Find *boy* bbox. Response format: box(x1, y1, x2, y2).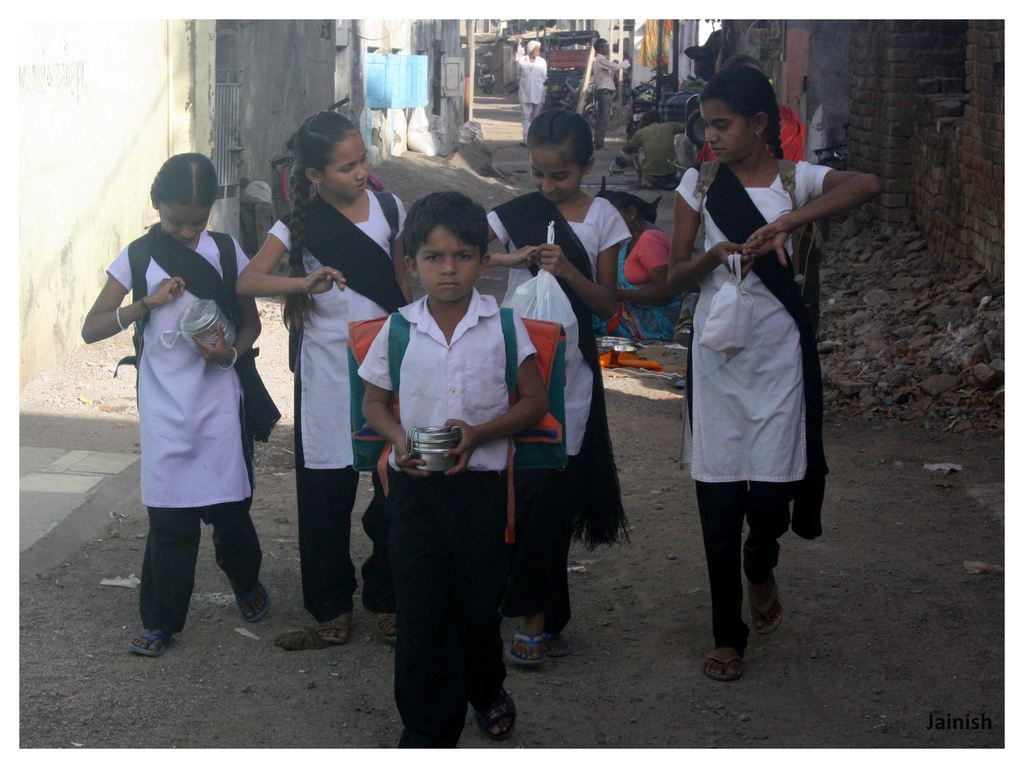
box(237, 122, 396, 670).
